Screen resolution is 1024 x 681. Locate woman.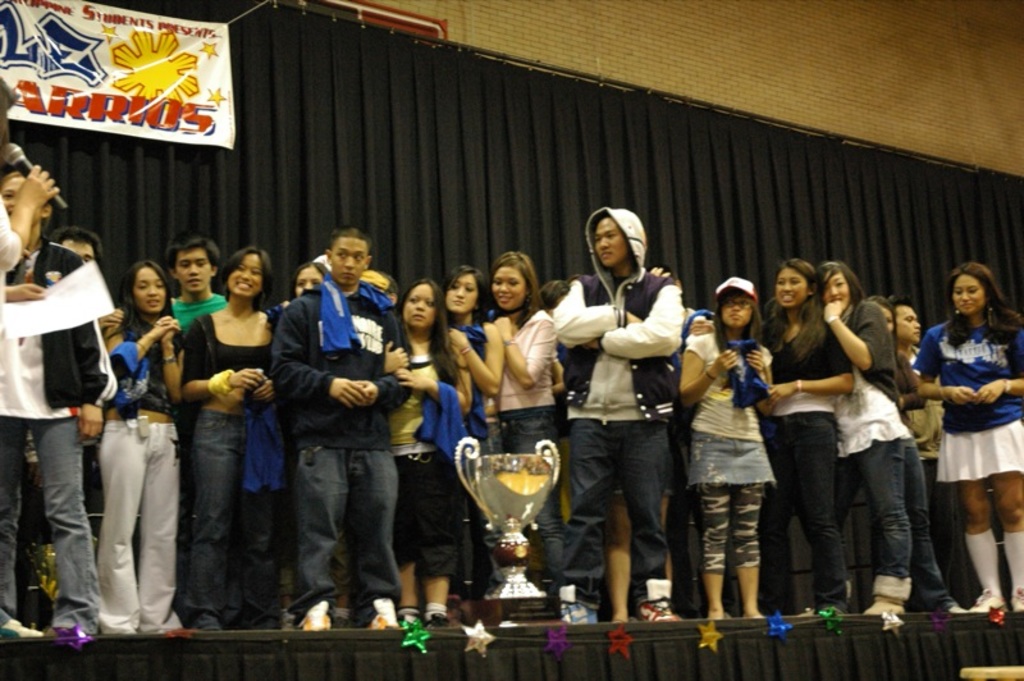
481:250:568:623.
